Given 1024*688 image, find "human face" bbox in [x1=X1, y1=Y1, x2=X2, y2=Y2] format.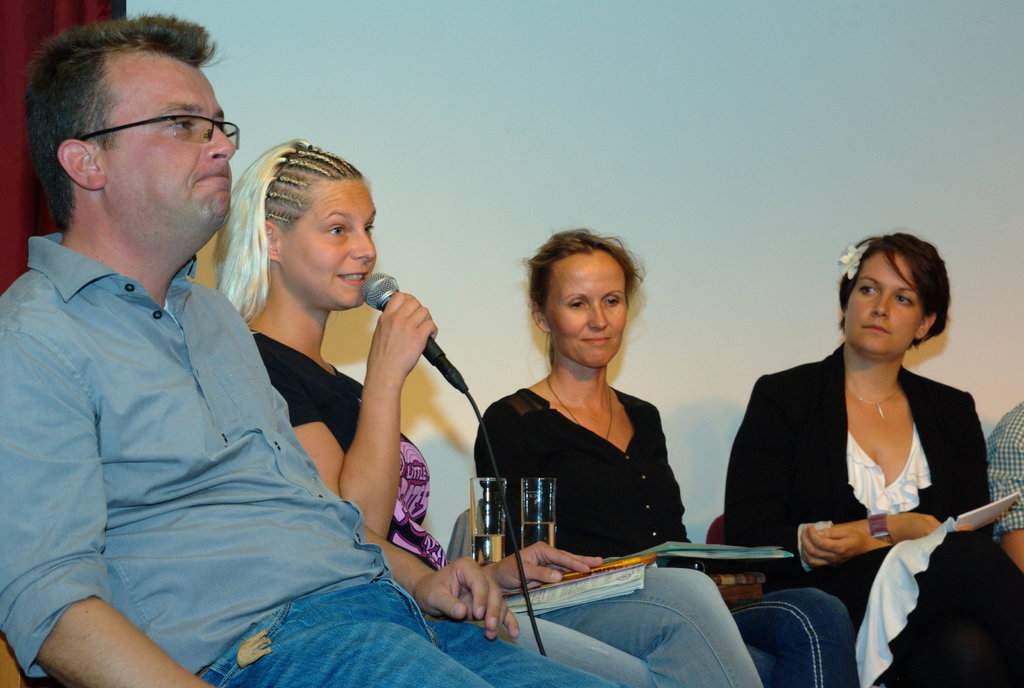
[x1=841, y1=255, x2=918, y2=354].
